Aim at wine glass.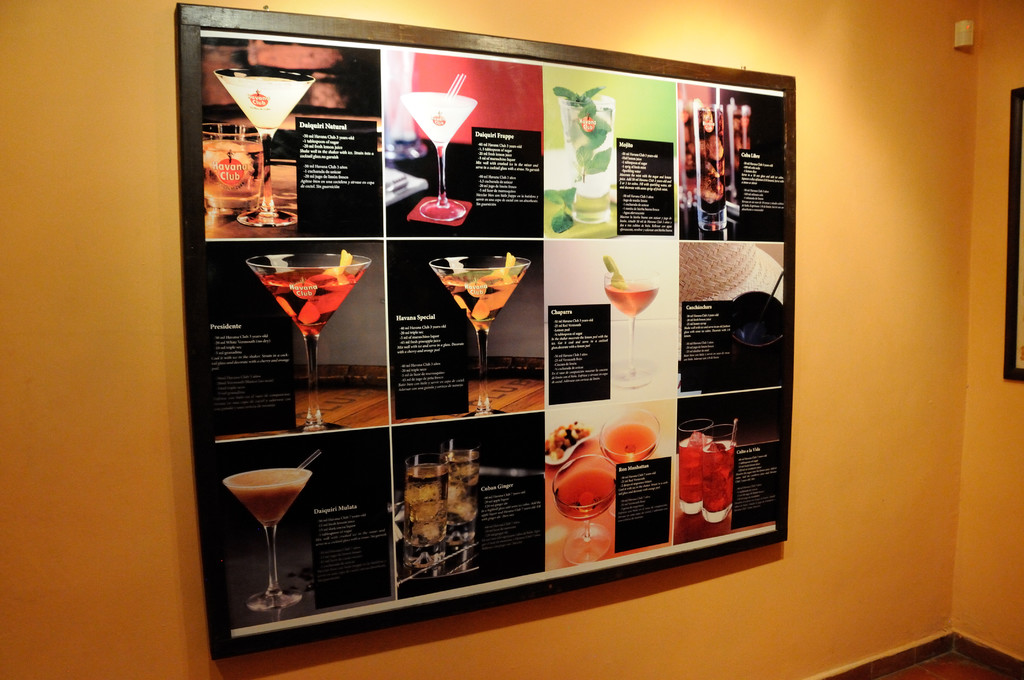
Aimed at 673,419,714,514.
